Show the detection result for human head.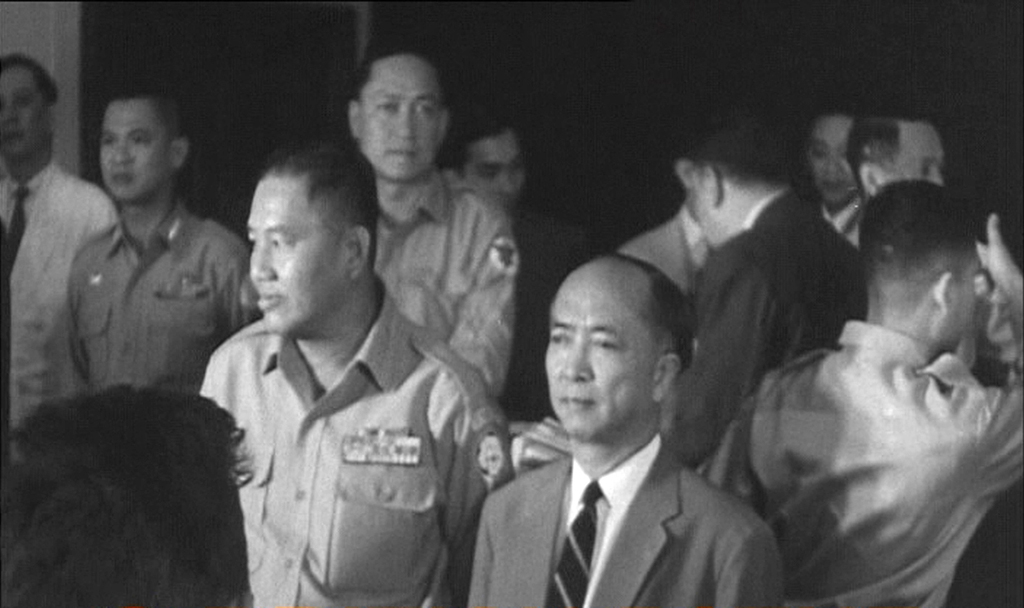
(left=352, top=45, right=448, bottom=179).
